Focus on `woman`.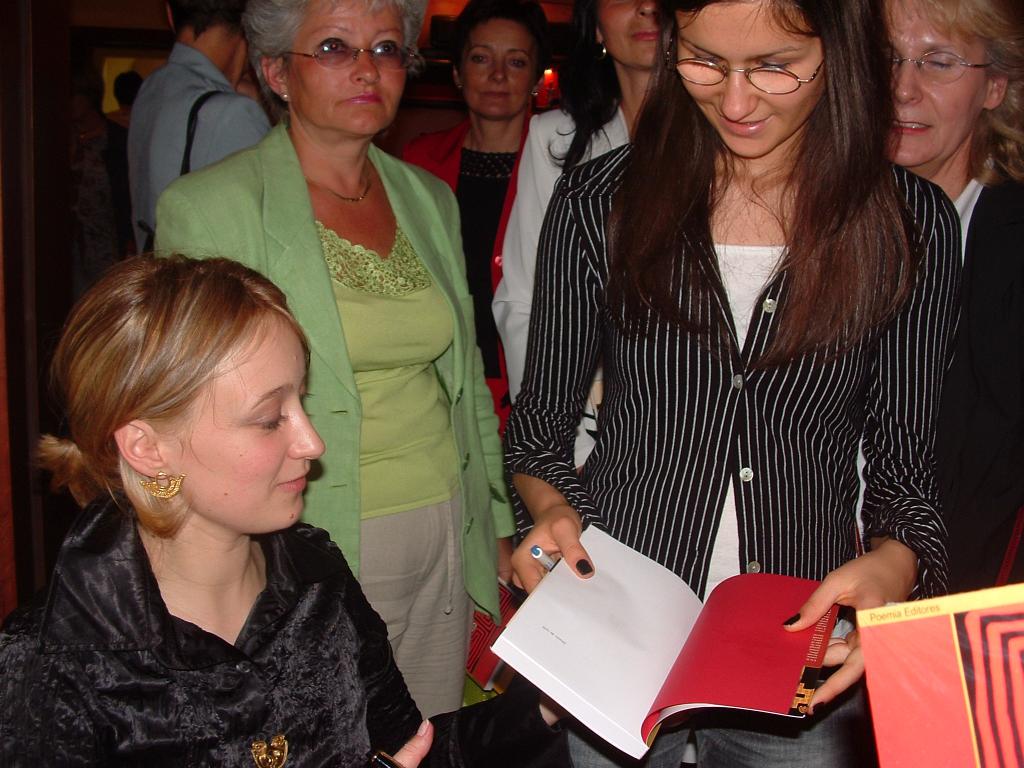
Focused at box=[875, 0, 1023, 594].
